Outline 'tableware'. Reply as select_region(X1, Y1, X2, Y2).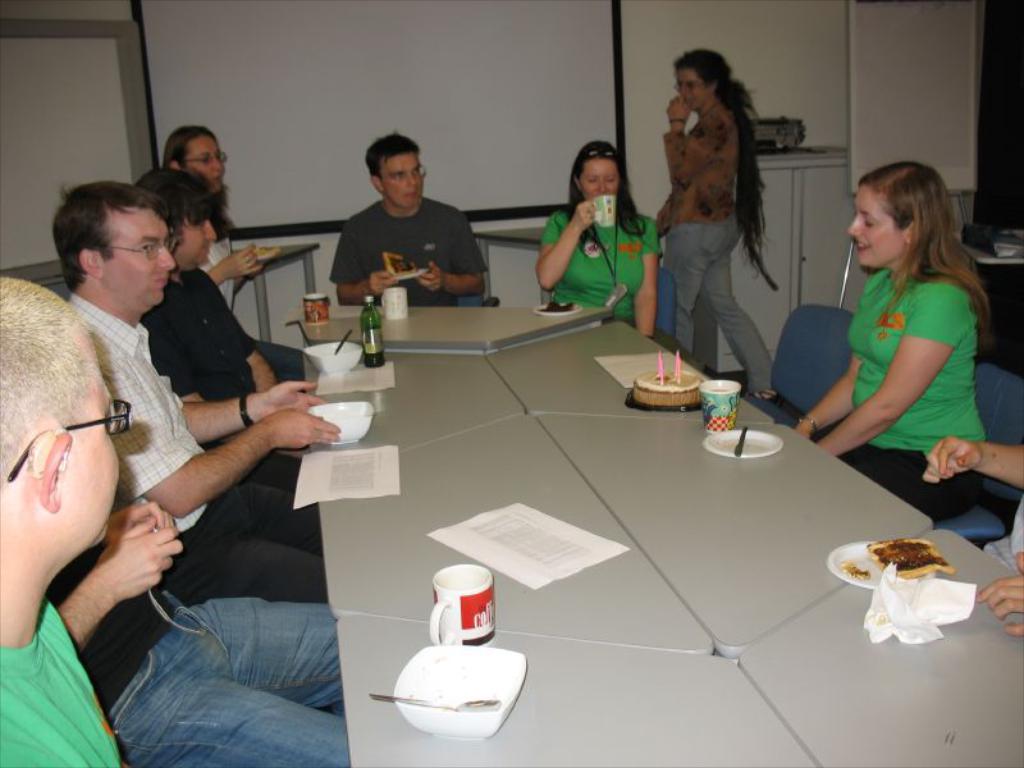
select_region(393, 645, 526, 744).
